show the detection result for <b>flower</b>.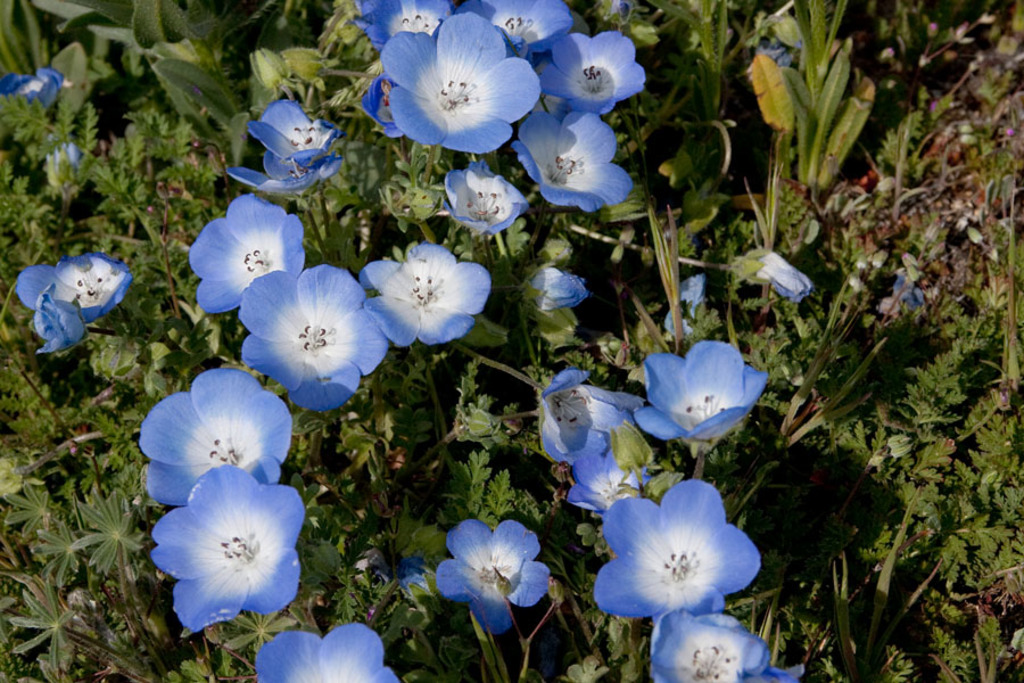
[x1=512, y1=117, x2=634, y2=209].
